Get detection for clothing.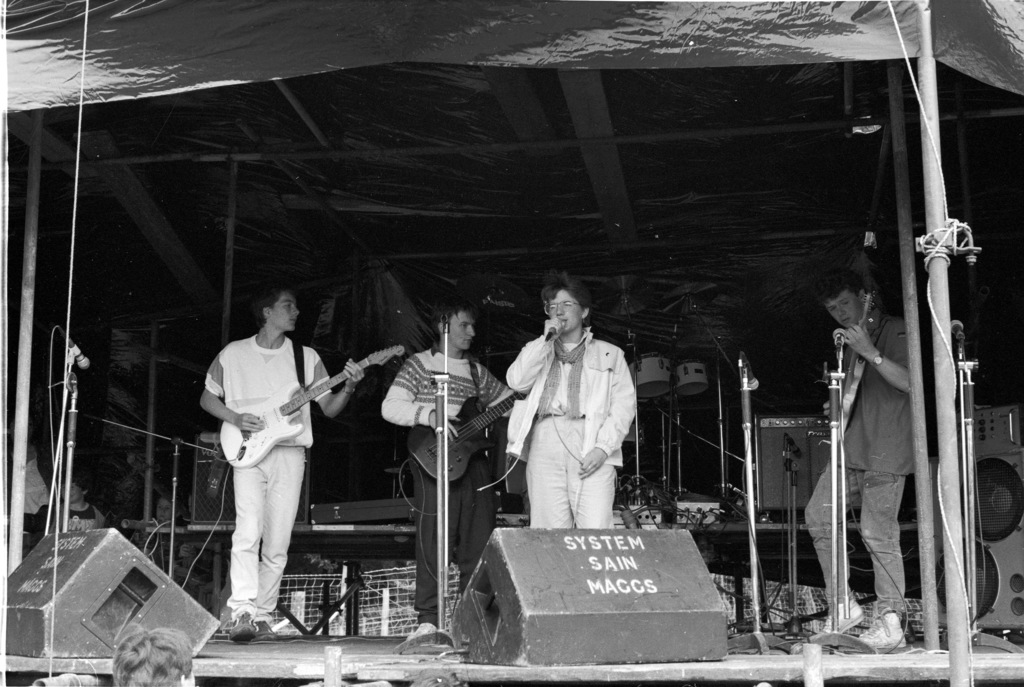
Detection: select_region(499, 306, 636, 542).
